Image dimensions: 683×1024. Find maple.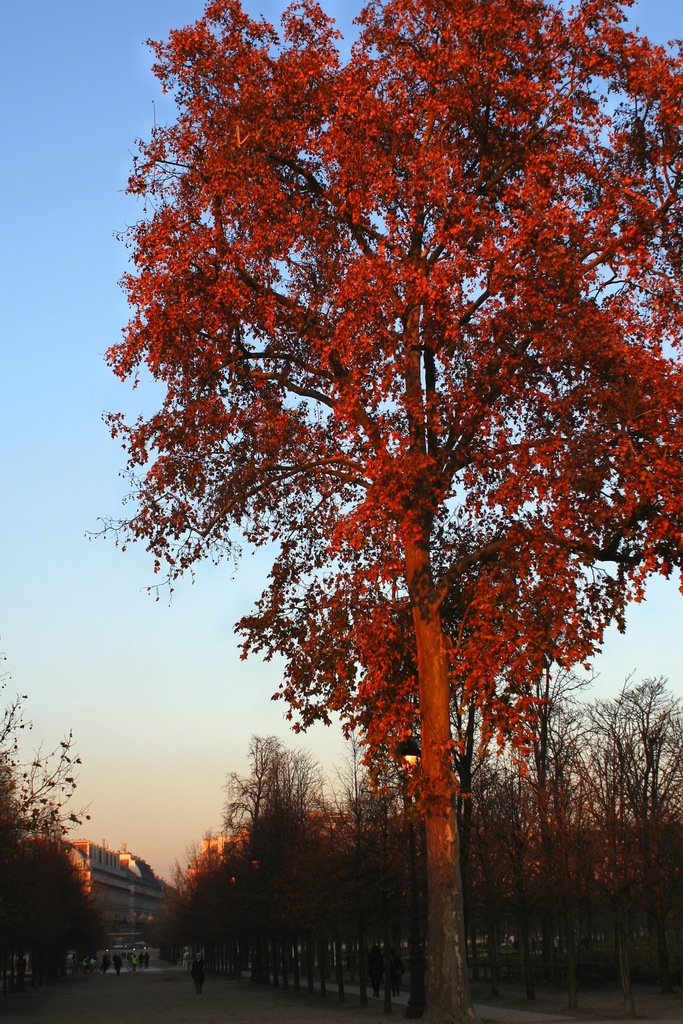
[299, 799, 316, 995].
